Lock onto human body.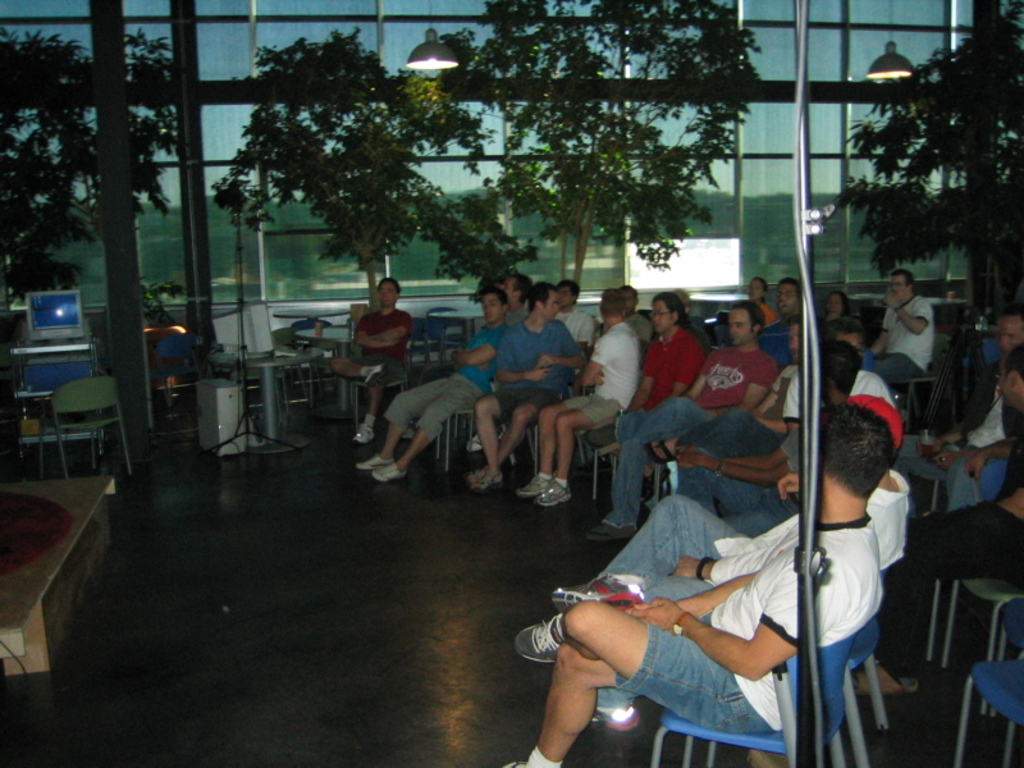
Locked: bbox(467, 317, 591, 494).
